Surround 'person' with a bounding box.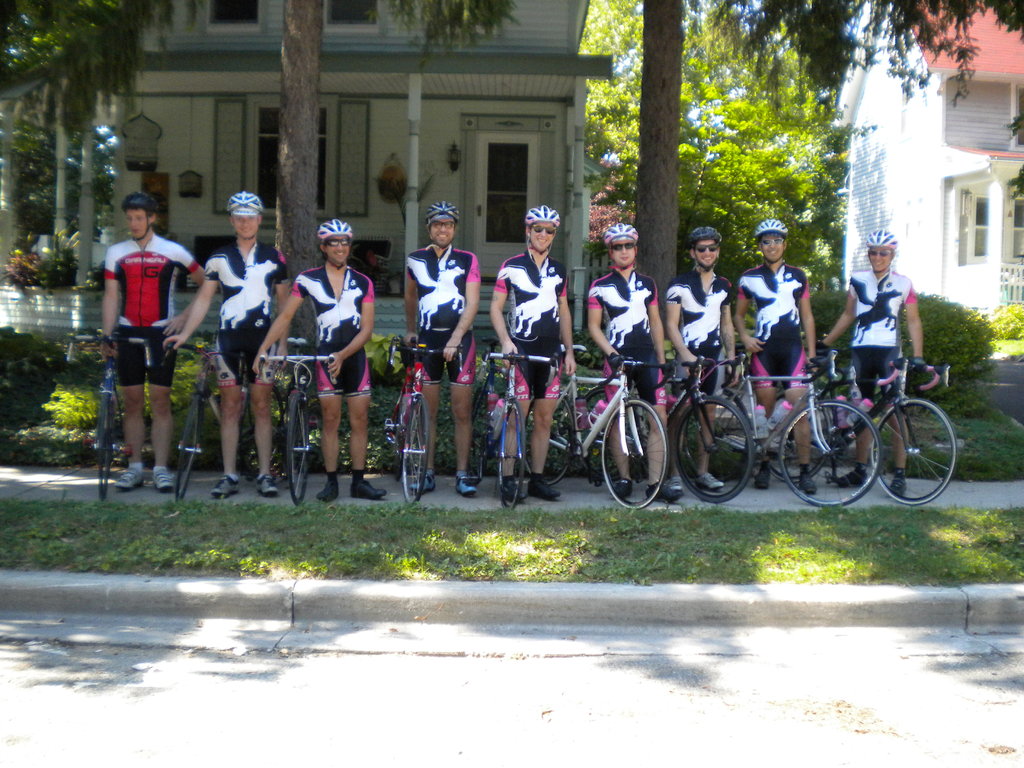
491, 204, 578, 503.
